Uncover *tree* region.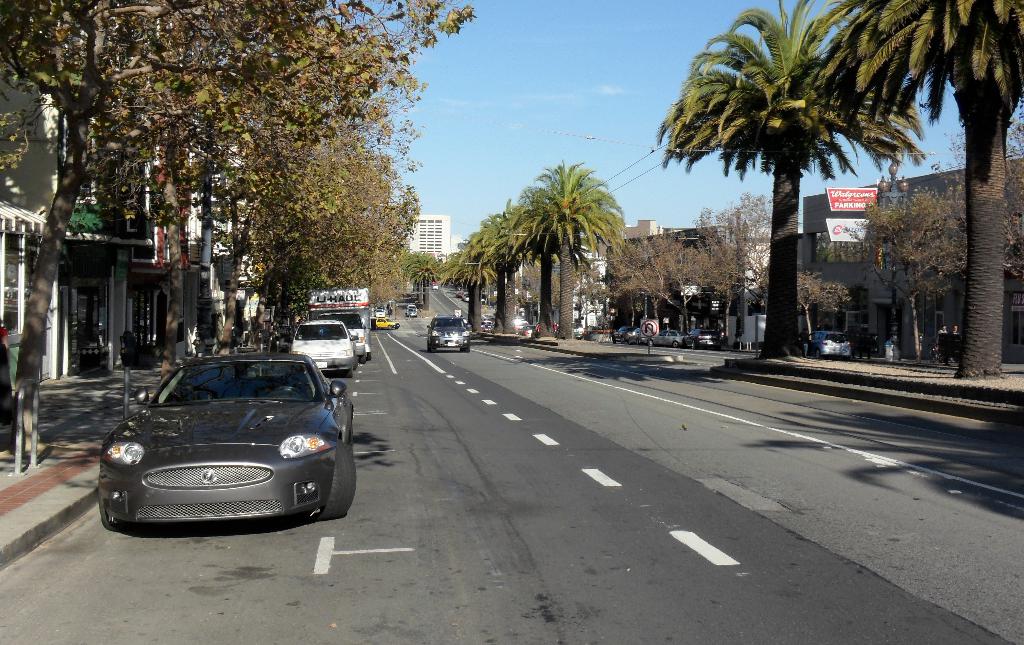
Uncovered: 728, 192, 806, 359.
